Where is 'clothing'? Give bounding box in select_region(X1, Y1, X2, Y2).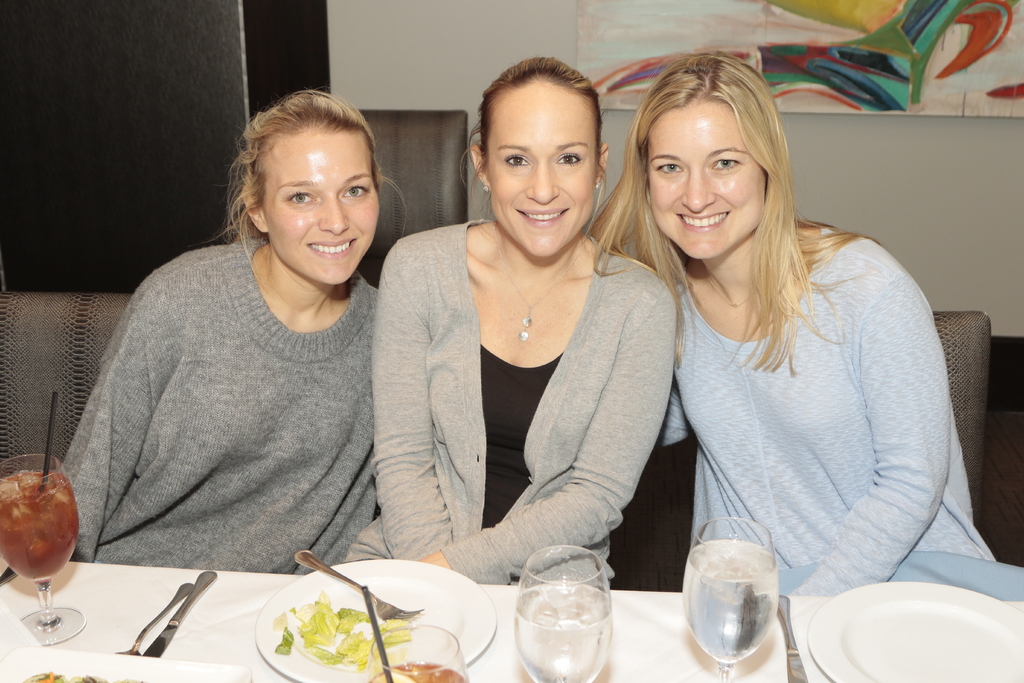
select_region(64, 194, 410, 608).
